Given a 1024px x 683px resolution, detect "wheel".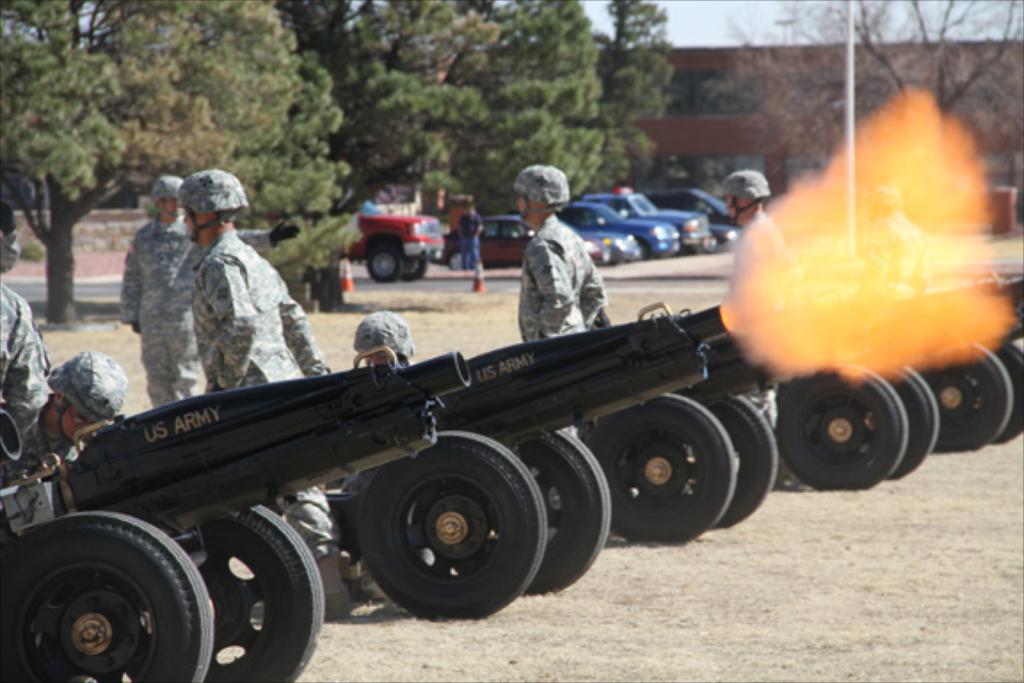
158, 510, 322, 681.
